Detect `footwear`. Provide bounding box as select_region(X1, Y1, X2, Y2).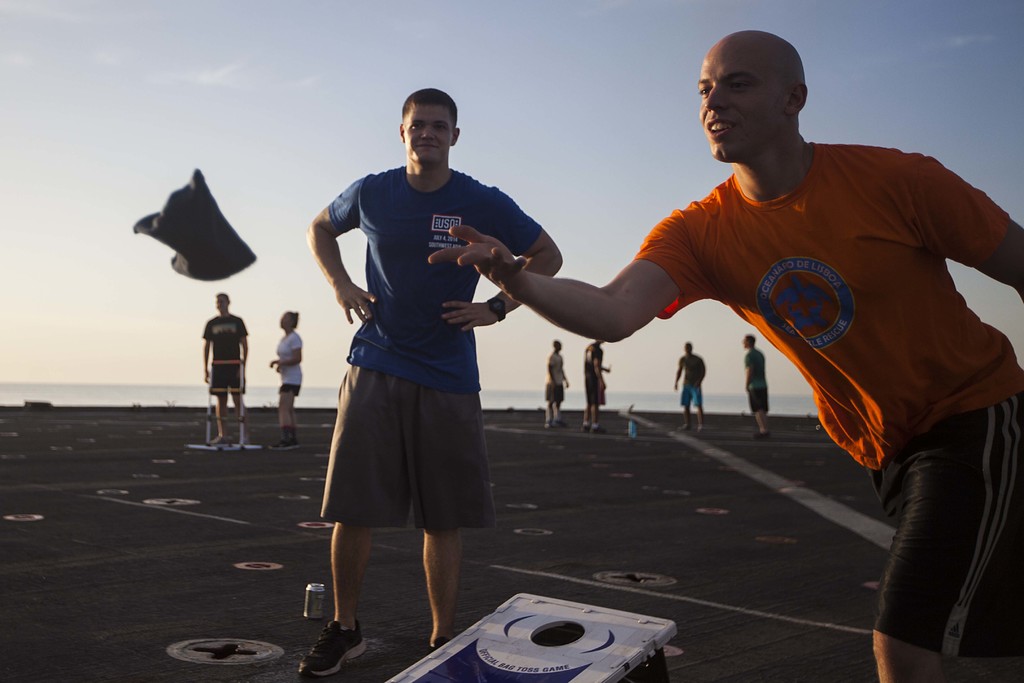
select_region(592, 425, 608, 435).
